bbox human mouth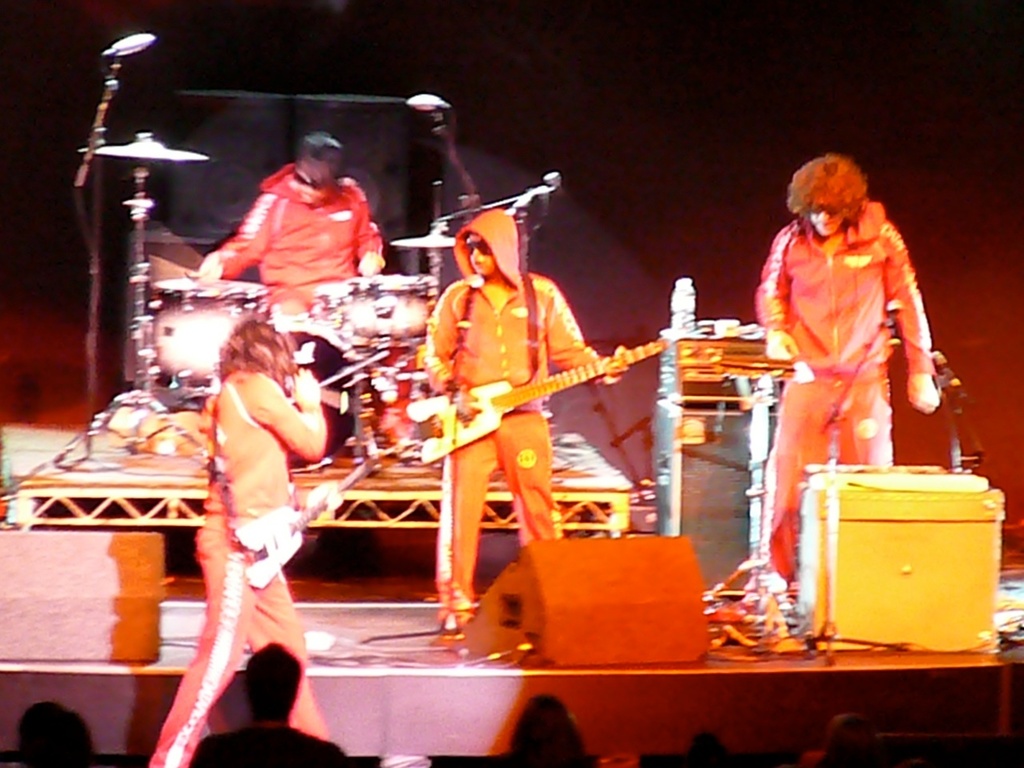
Rect(815, 224, 829, 232)
